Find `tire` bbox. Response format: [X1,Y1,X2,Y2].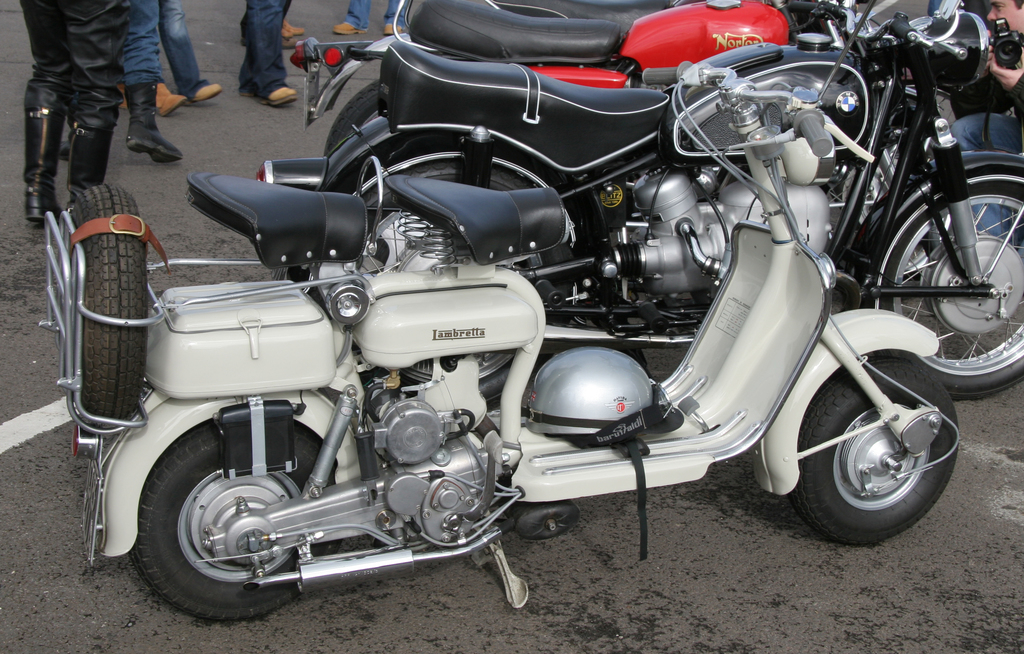
[790,353,959,541].
